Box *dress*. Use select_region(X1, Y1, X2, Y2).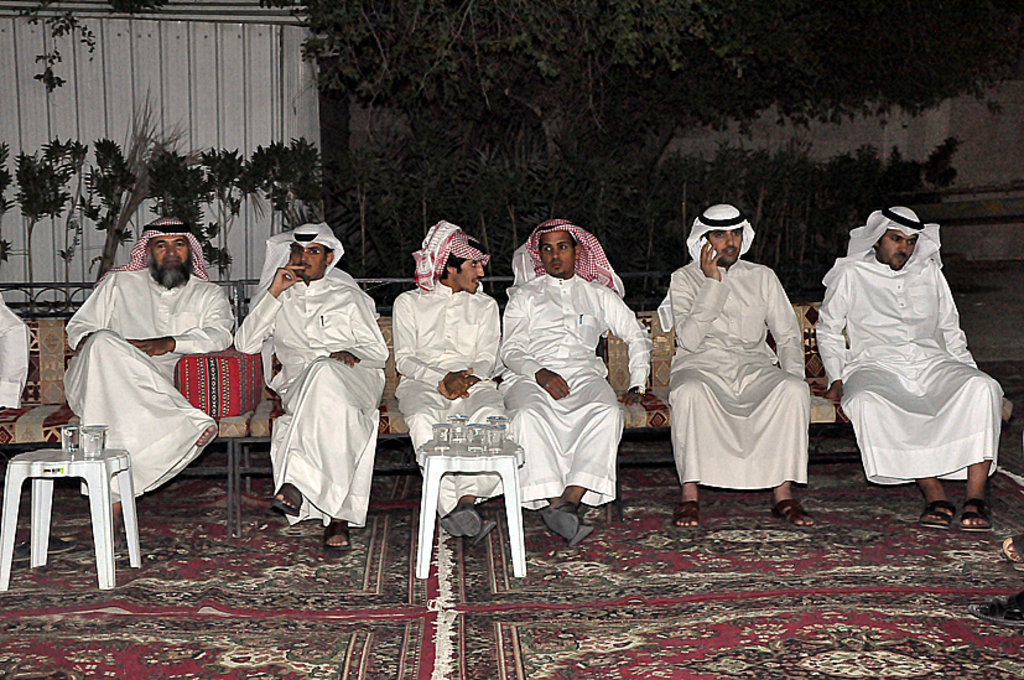
select_region(234, 274, 386, 525).
